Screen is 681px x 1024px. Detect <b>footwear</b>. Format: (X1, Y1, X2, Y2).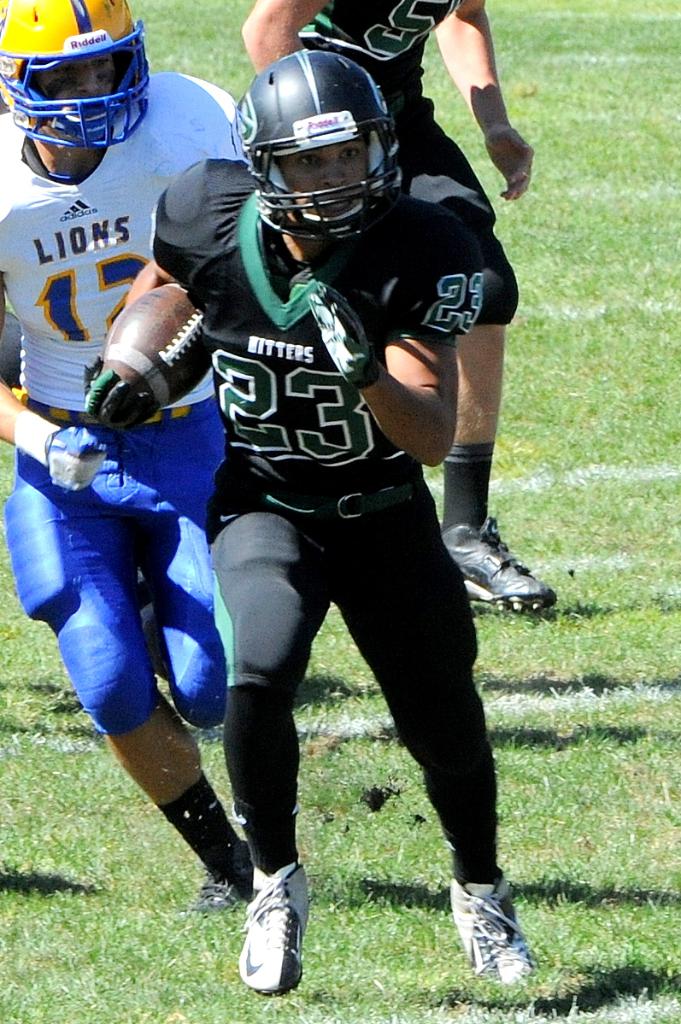
(443, 520, 560, 616).
